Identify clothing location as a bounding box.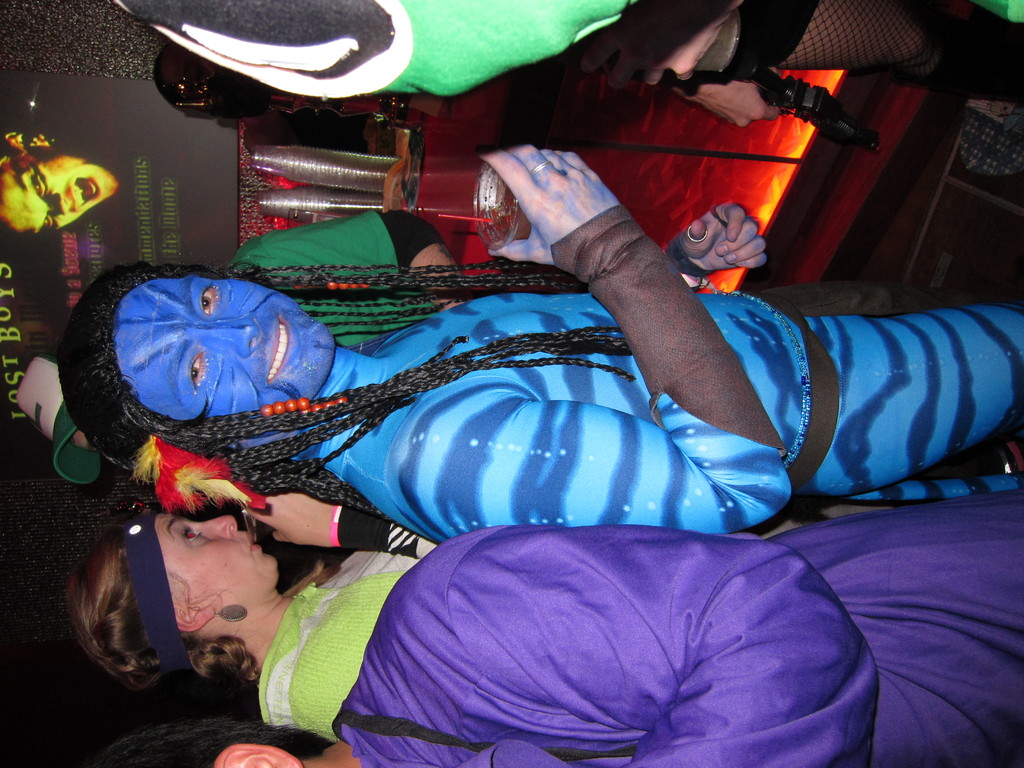
(228,199,426,353).
